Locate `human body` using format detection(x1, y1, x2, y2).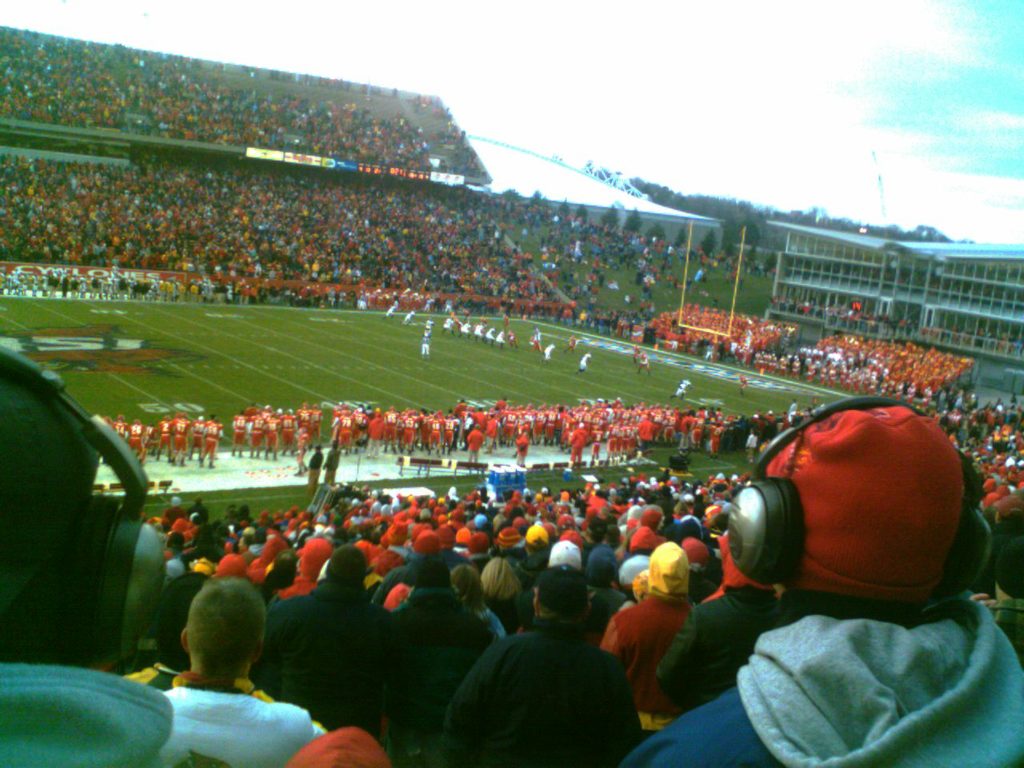
detection(604, 594, 700, 734).
